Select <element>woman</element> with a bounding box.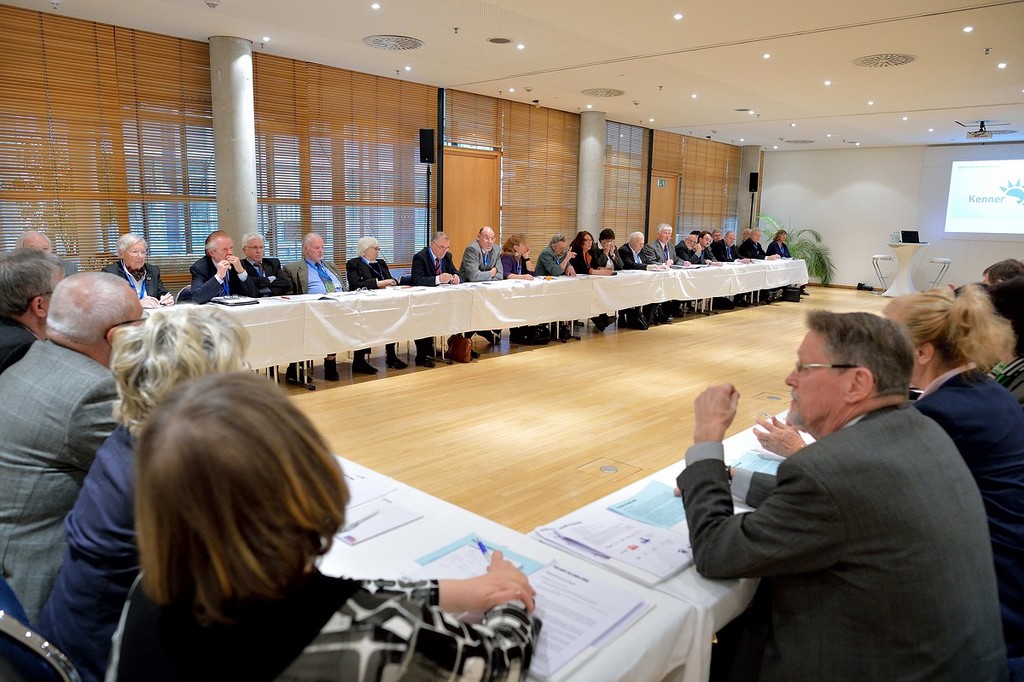
{"left": 105, "top": 365, "right": 538, "bottom": 681}.
